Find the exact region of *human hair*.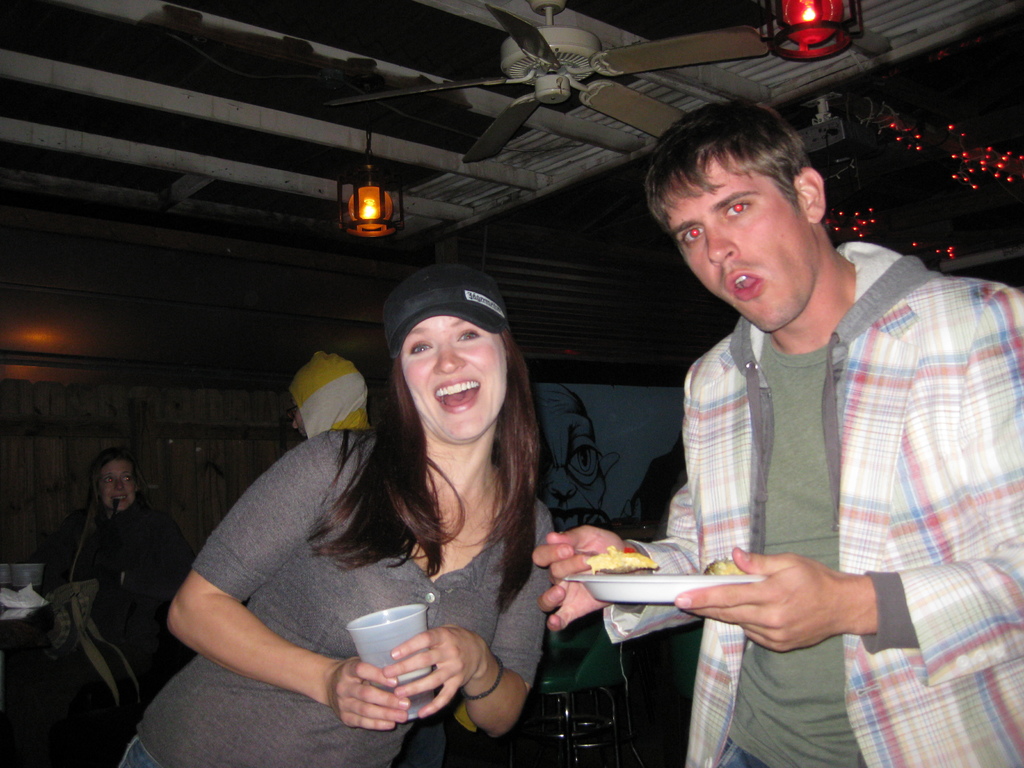
Exact region: BBox(630, 95, 815, 208).
